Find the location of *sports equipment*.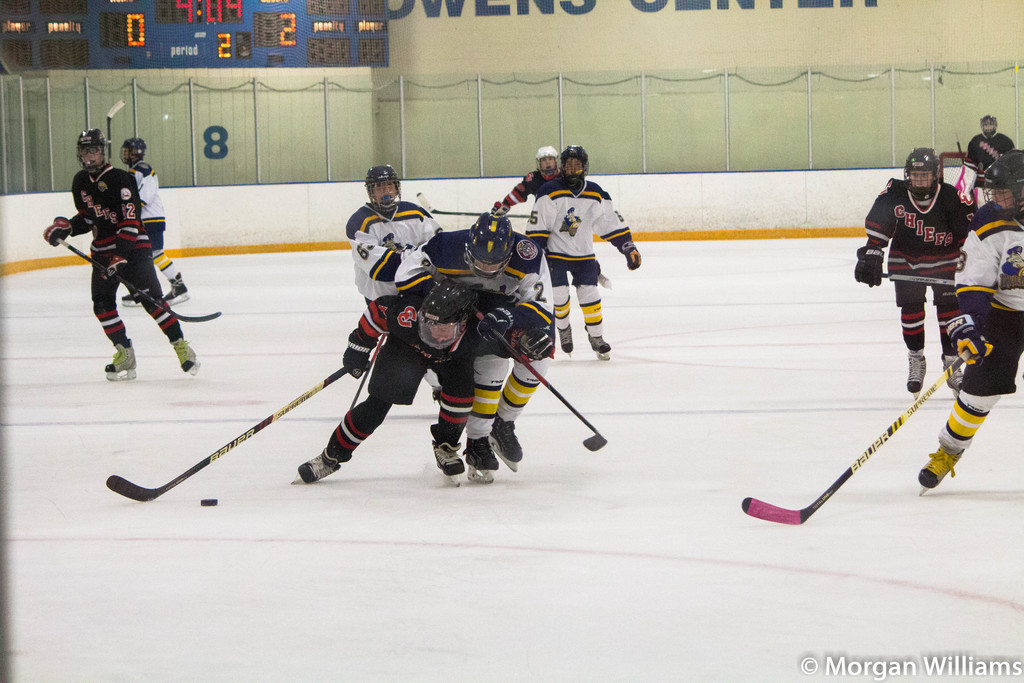
Location: l=43, t=214, r=73, b=247.
